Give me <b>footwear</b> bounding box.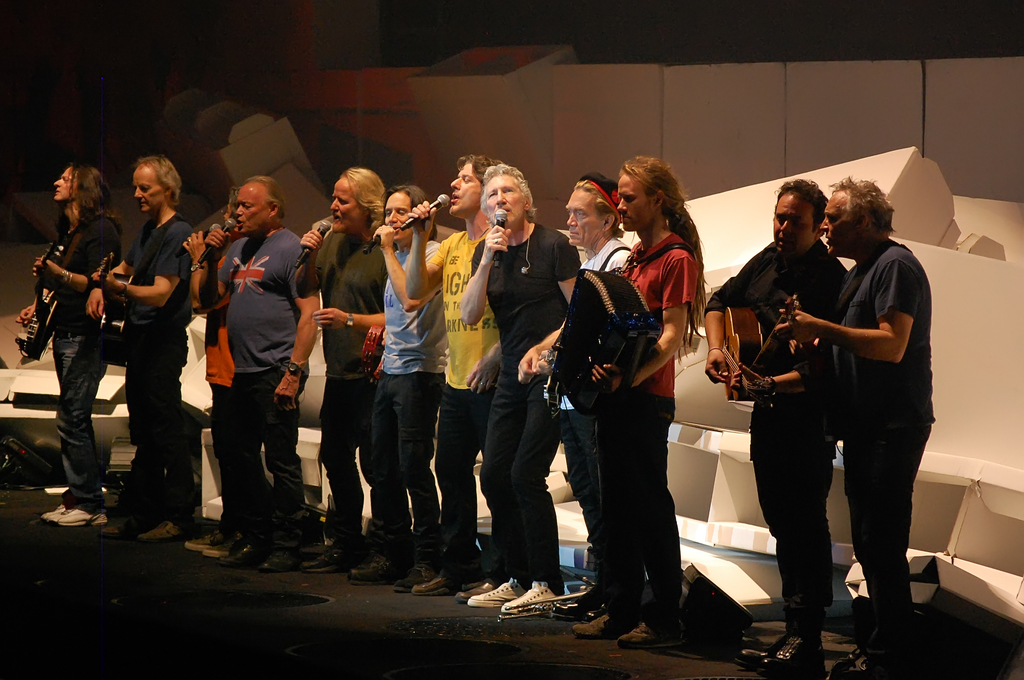
left=414, top=567, right=447, bottom=593.
